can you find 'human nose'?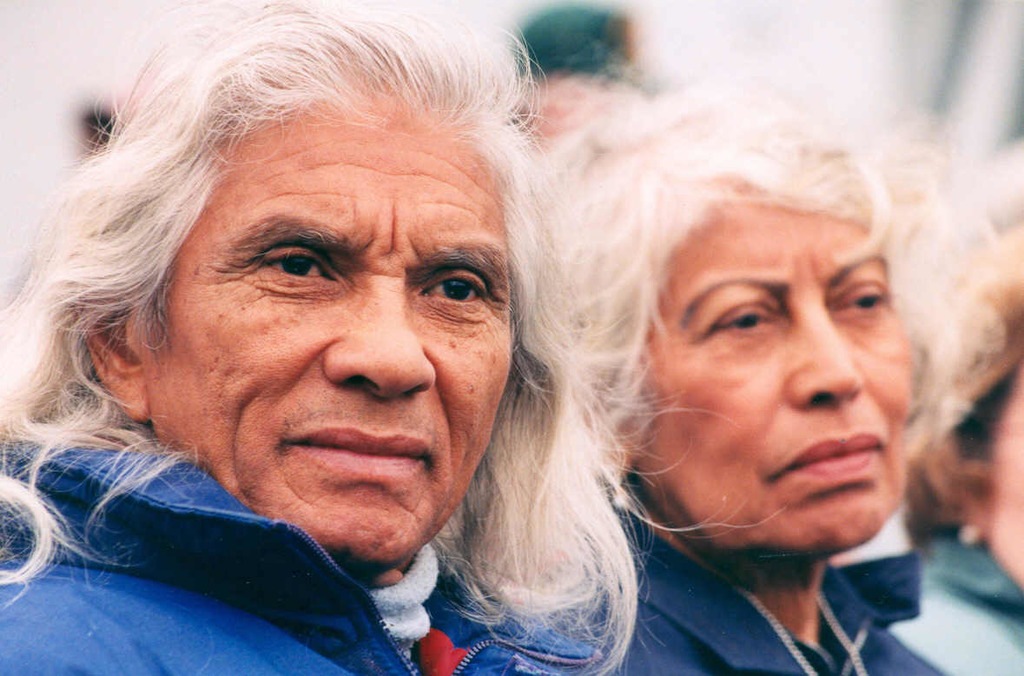
Yes, bounding box: 779,306,865,410.
